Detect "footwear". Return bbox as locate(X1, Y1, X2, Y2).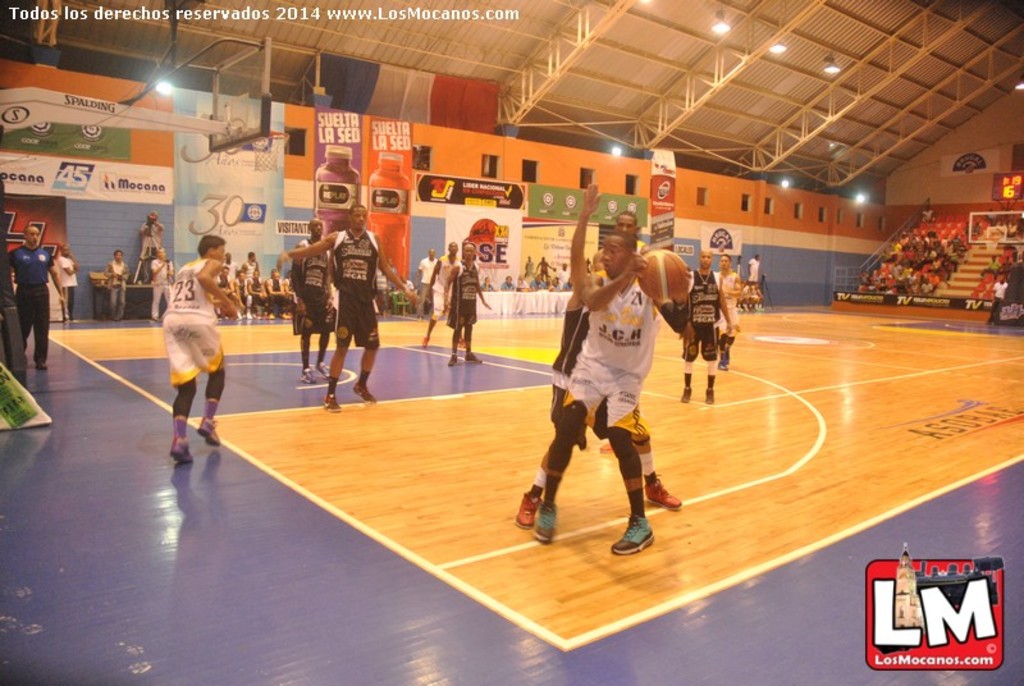
locate(36, 363, 46, 369).
